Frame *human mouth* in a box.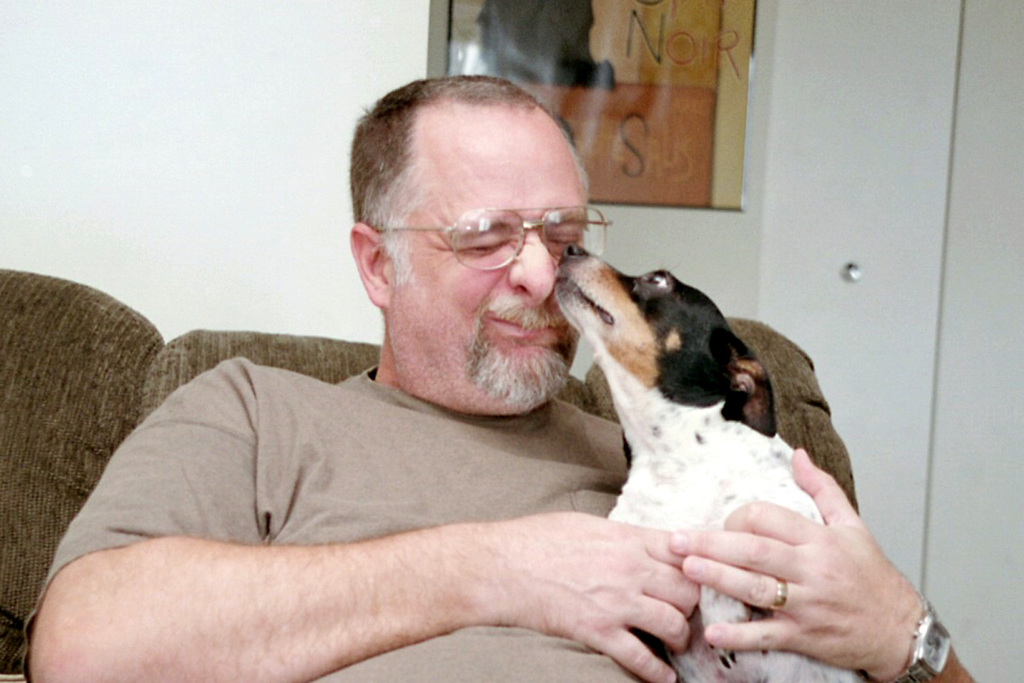
(x1=488, y1=314, x2=562, y2=333).
